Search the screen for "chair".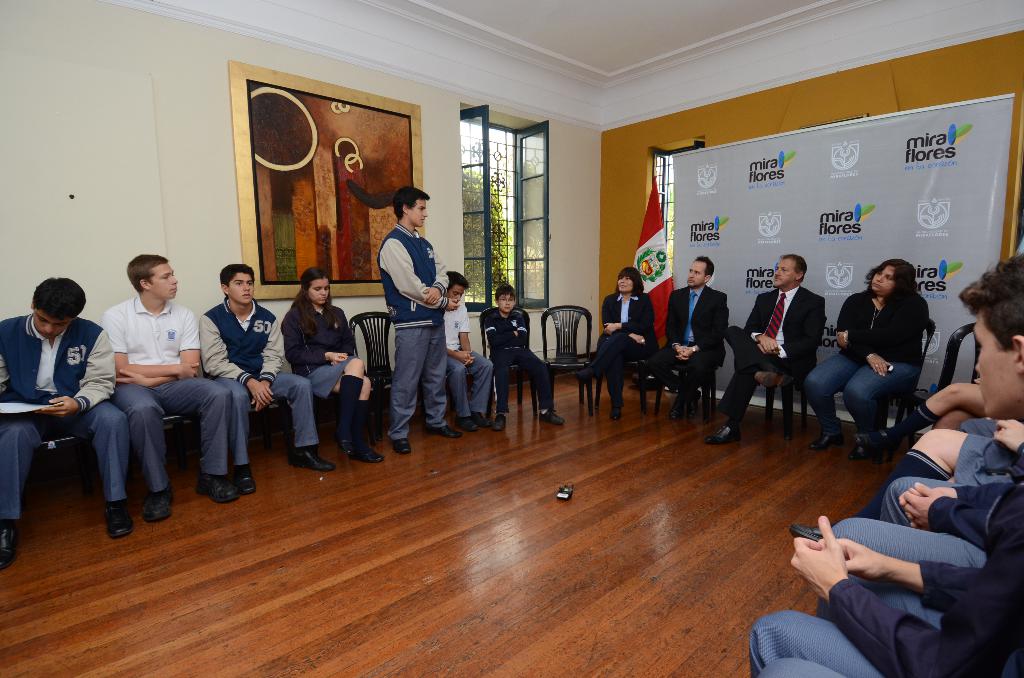
Found at x1=661, y1=335, x2=720, y2=419.
